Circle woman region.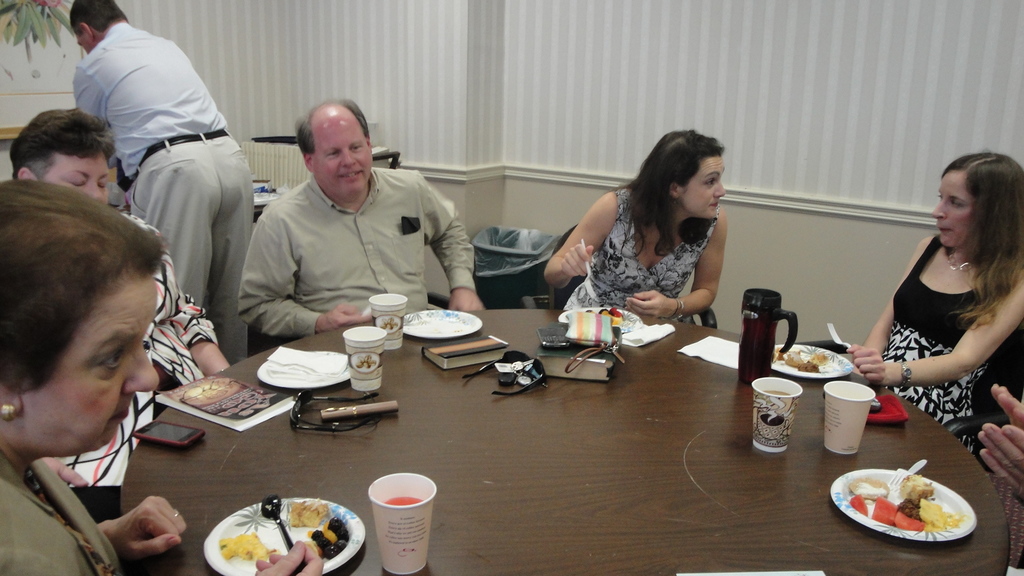
Region: pyautogui.locateOnScreen(852, 142, 1018, 450).
